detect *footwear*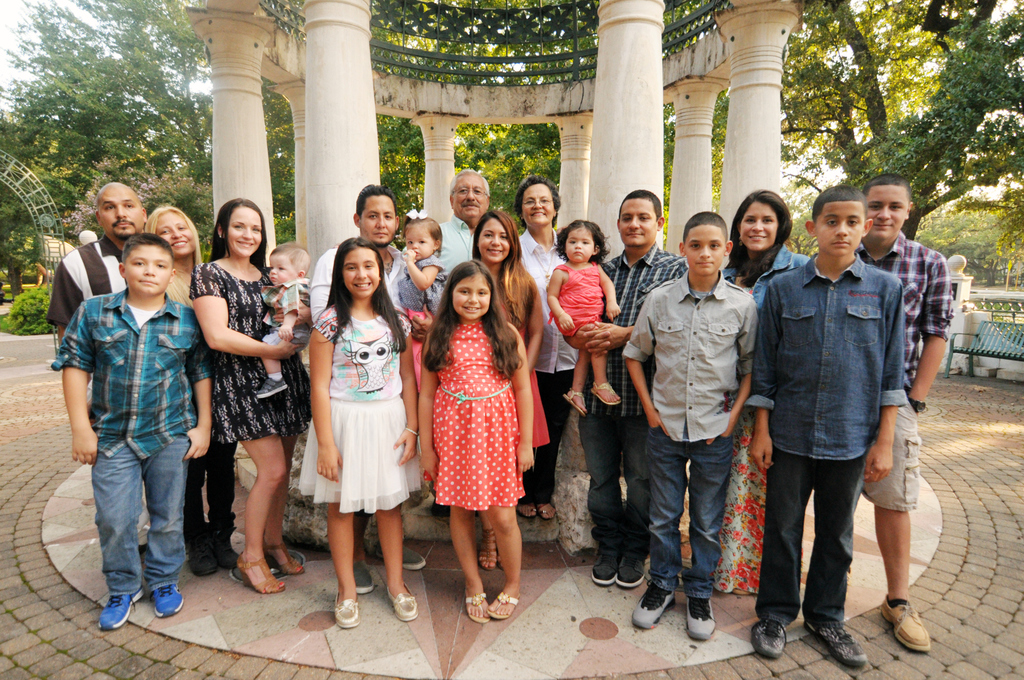
l=435, t=501, r=451, b=517
